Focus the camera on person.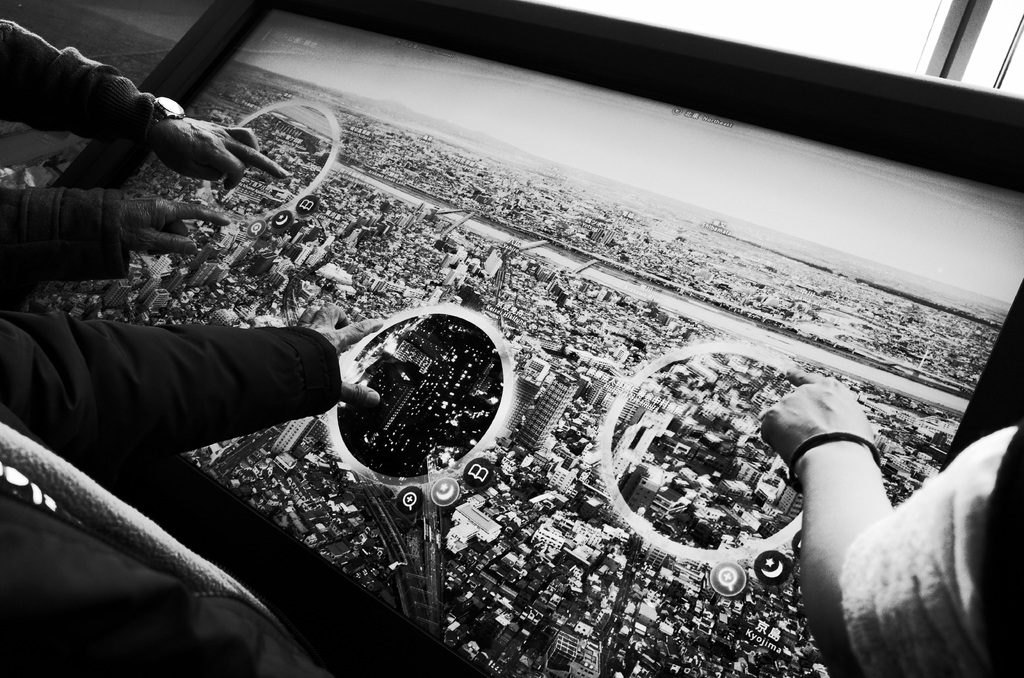
Focus region: bbox=[13, 17, 258, 364].
